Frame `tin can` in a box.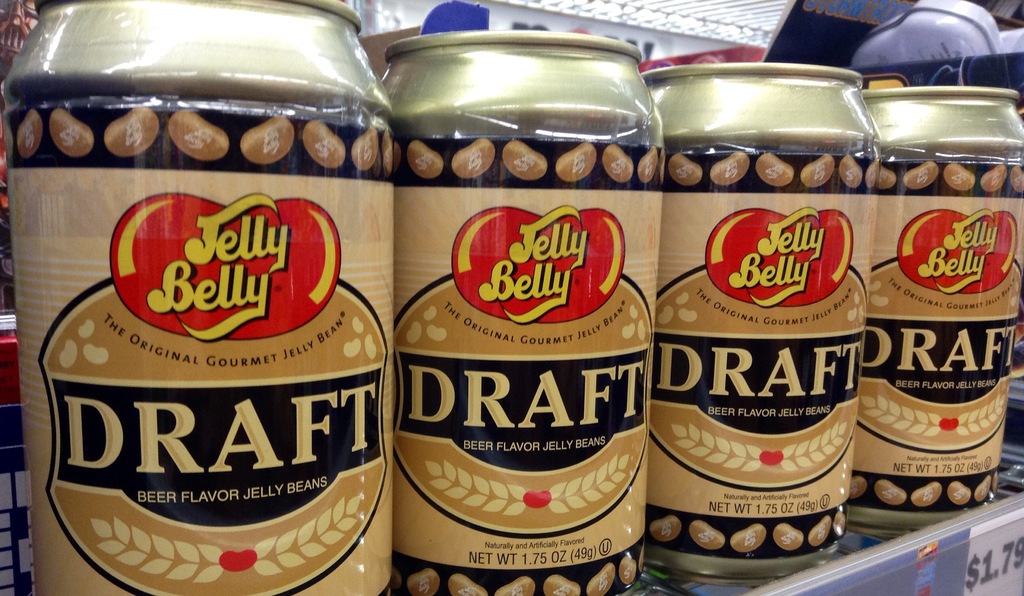
{"x1": 0, "y1": 0, "x2": 399, "y2": 595}.
